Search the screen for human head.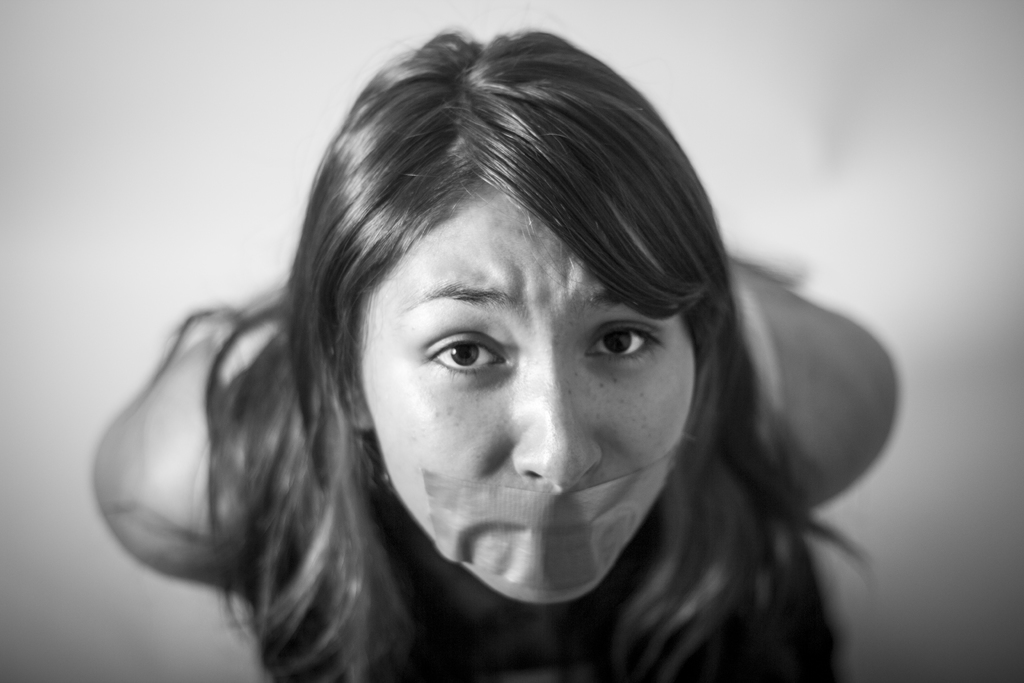
Found at 322/0/719/567.
